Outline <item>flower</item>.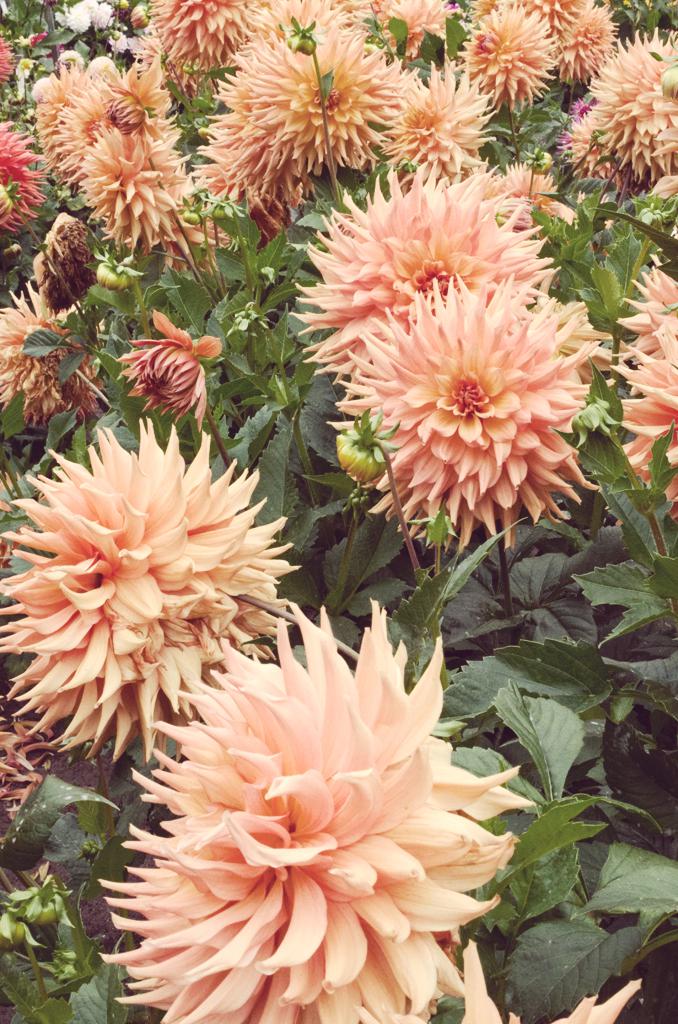
Outline: select_region(0, 281, 107, 433).
